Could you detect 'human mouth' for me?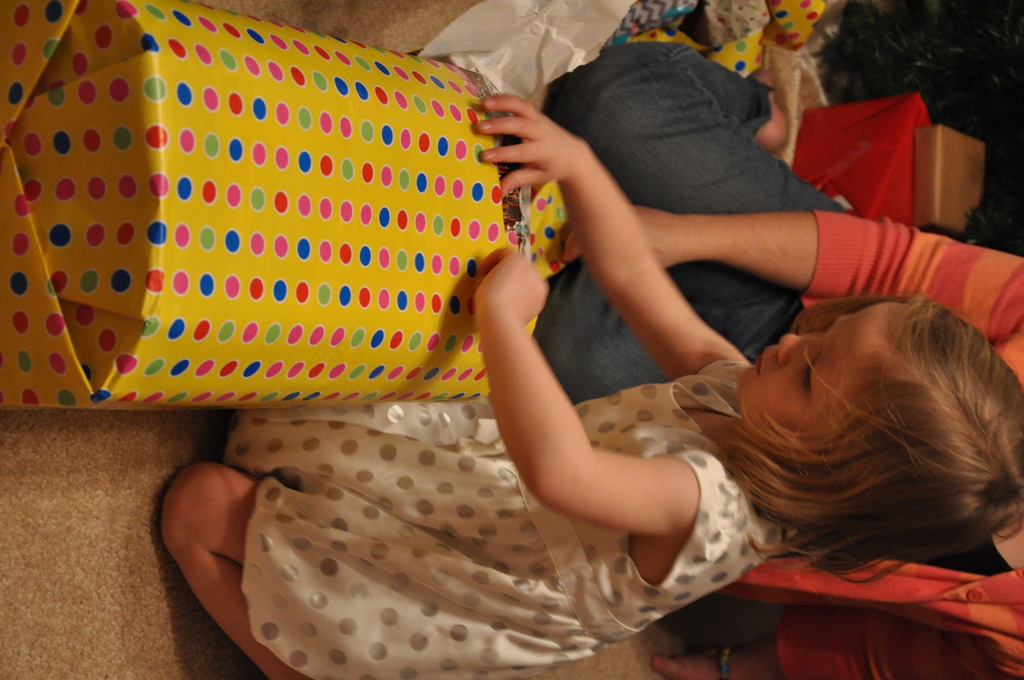
Detection result: box(756, 357, 762, 374).
